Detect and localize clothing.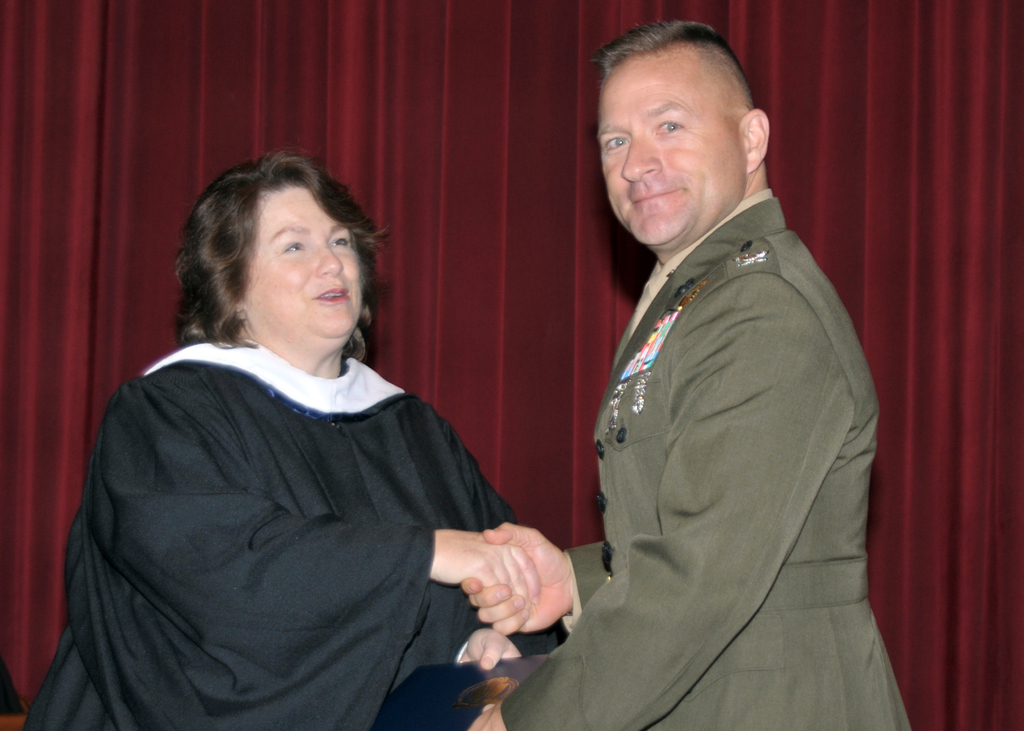
Localized at l=63, t=262, r=572, b=730.
